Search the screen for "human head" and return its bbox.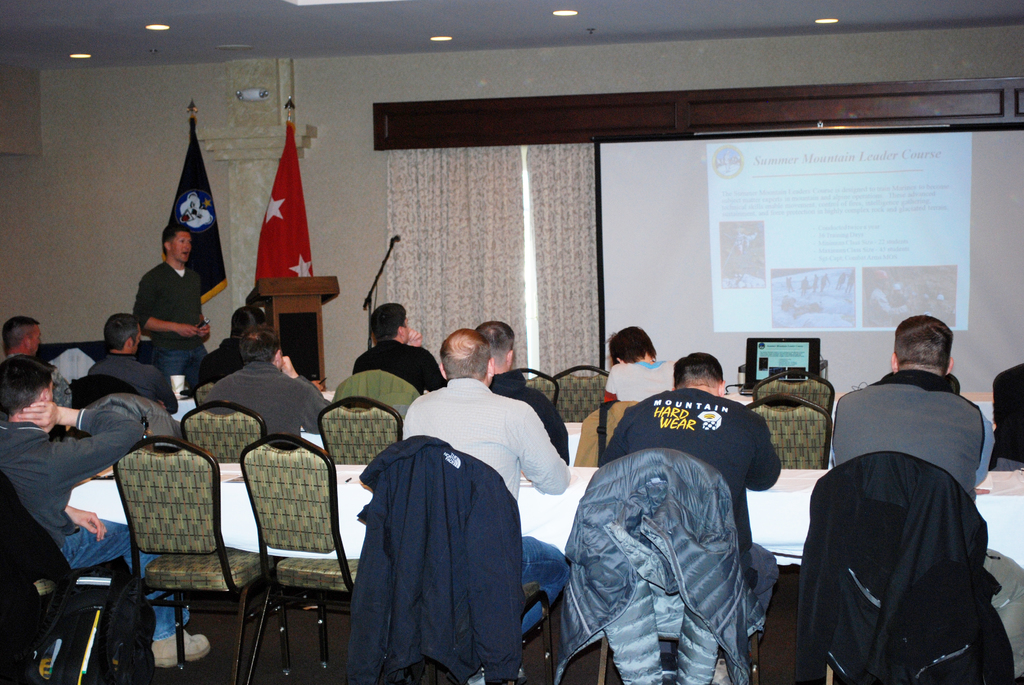
Found: (x1=481, y1=320, x2=517, y2=365).
